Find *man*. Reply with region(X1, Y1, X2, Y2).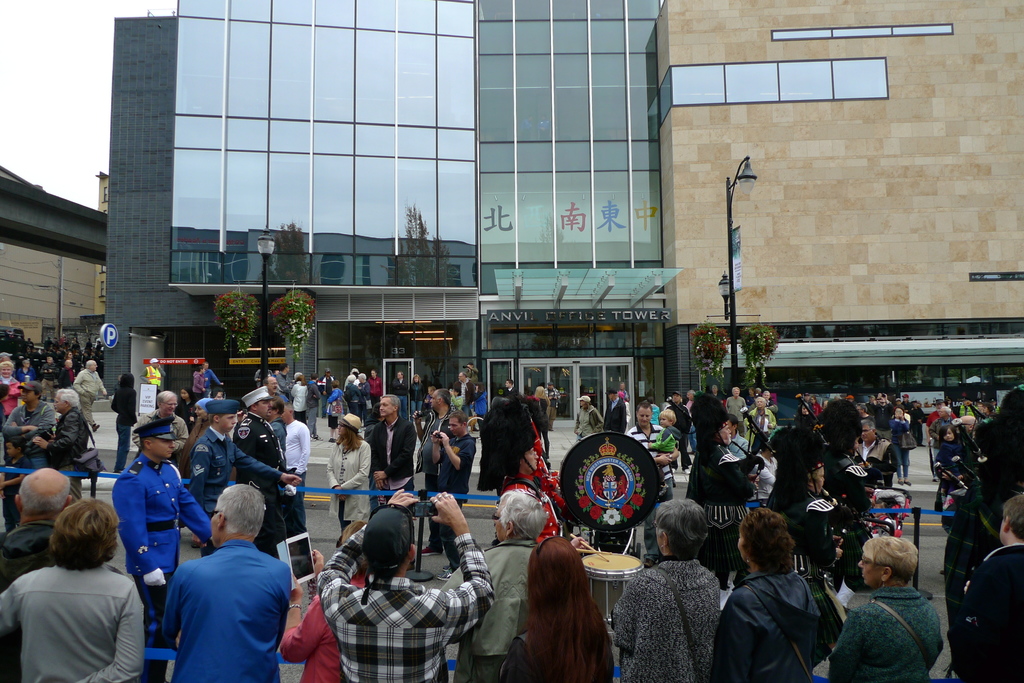
region(543, 380, 562, 431).
